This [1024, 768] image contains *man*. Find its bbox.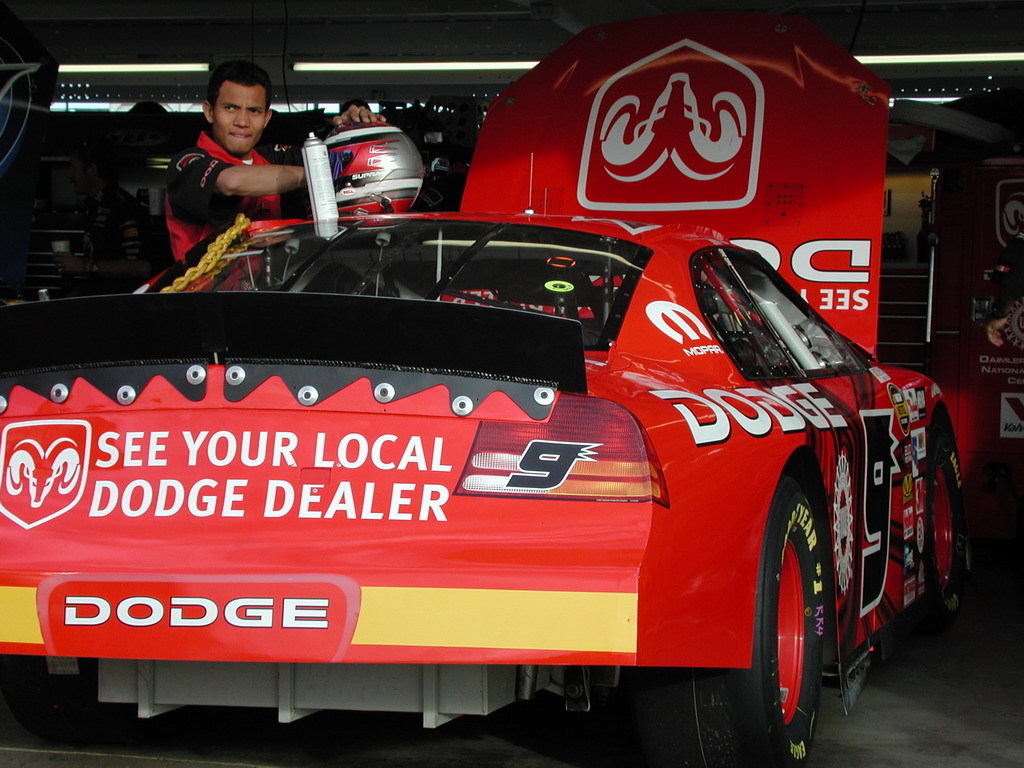
bbox(148, 70, 318, 245).
